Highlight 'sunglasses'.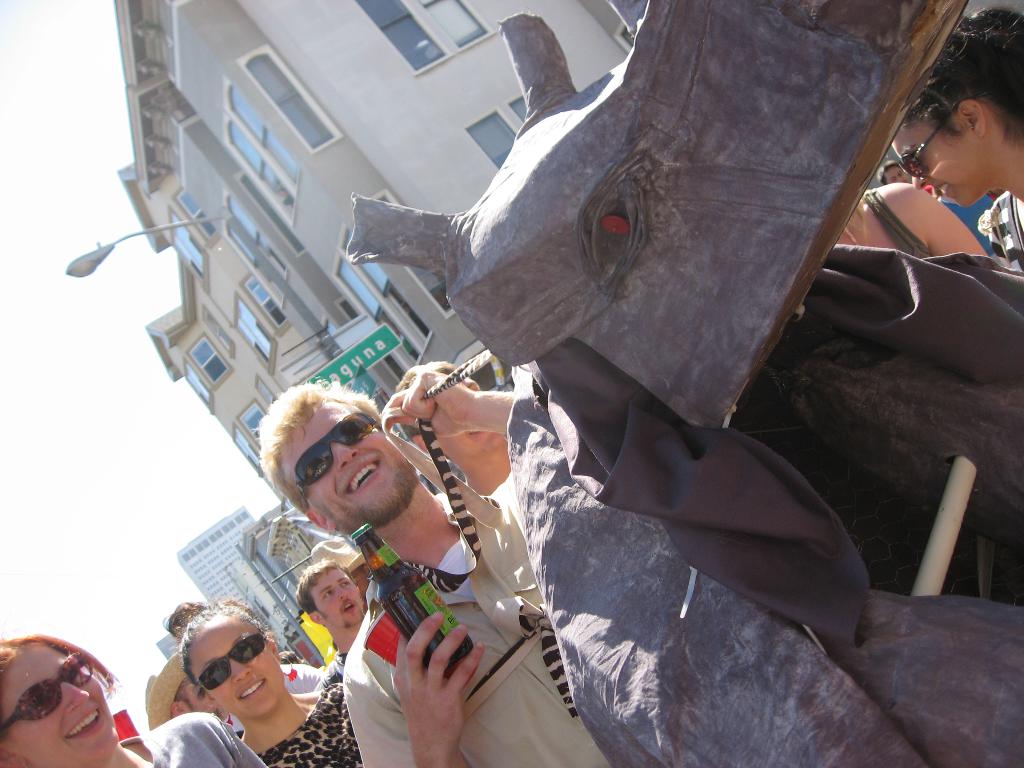
Highlighted region: <region>196, 634, 272, 693</region>.
